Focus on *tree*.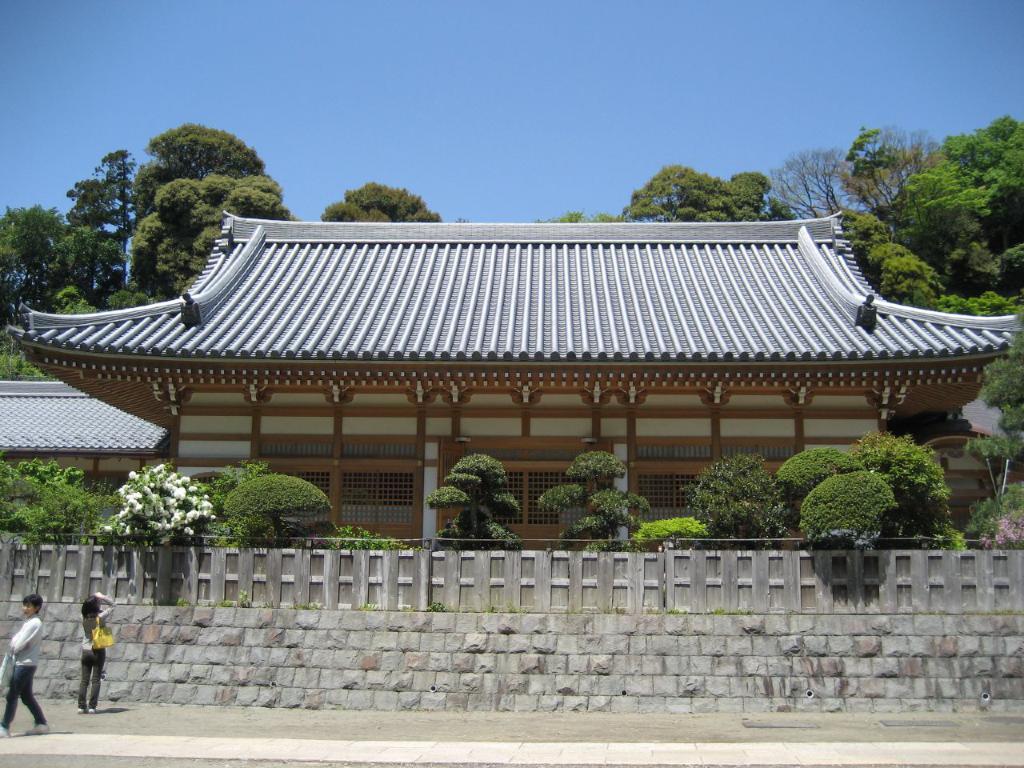
Focused at x1=963, y1=333, x2=1023, y2=505.
